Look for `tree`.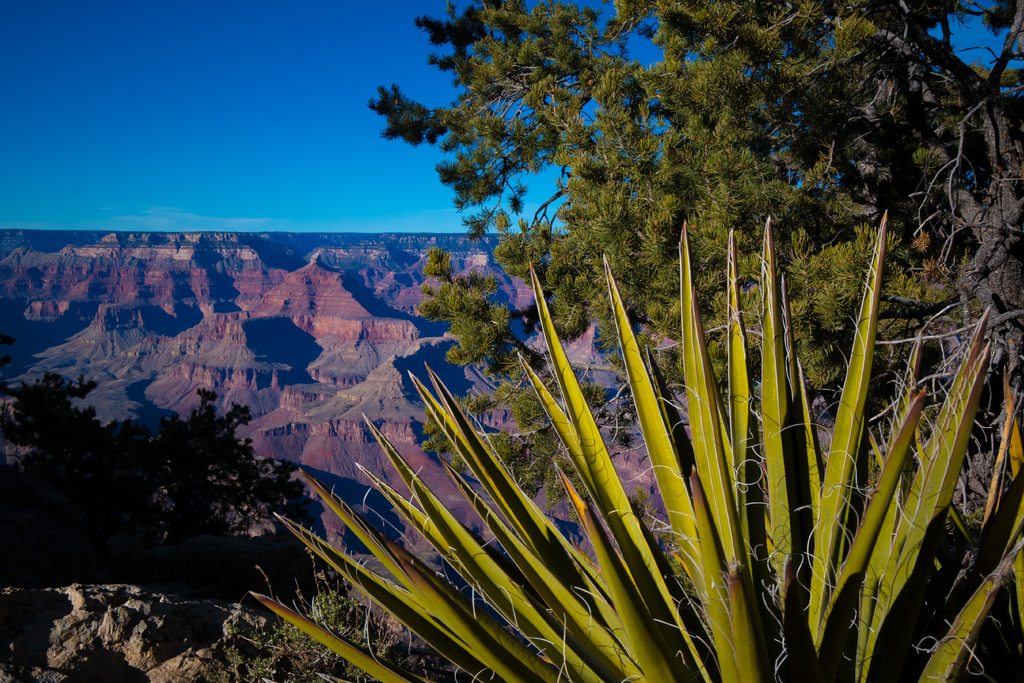
Found: [41, 369, 315, 579].
